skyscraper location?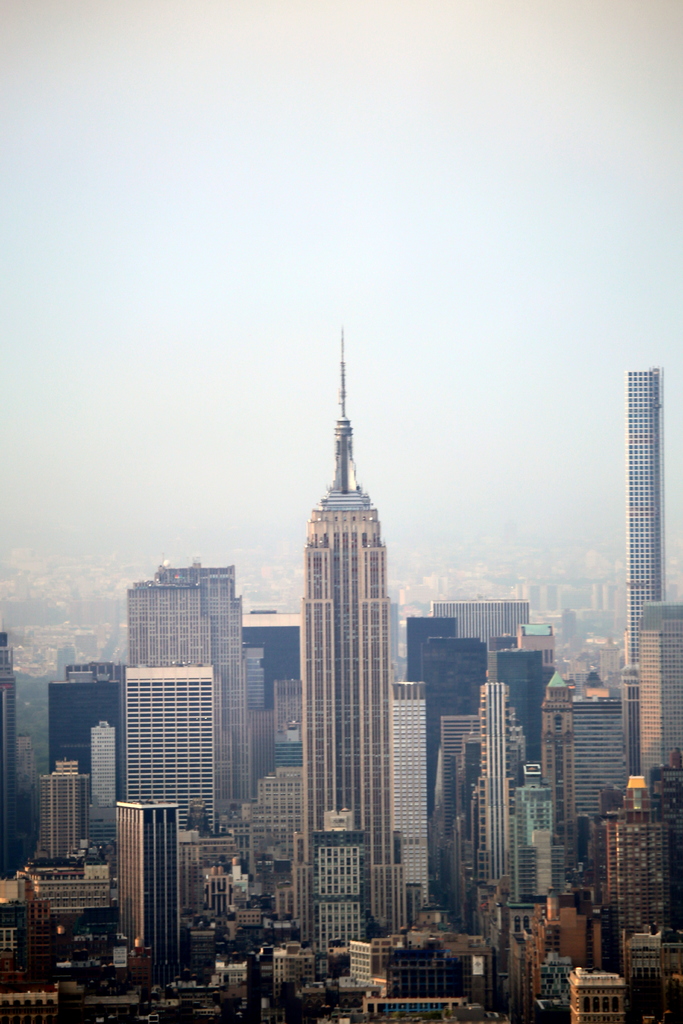
{"left": 520, "top": 768, "right": 554, "bottom": 850}
